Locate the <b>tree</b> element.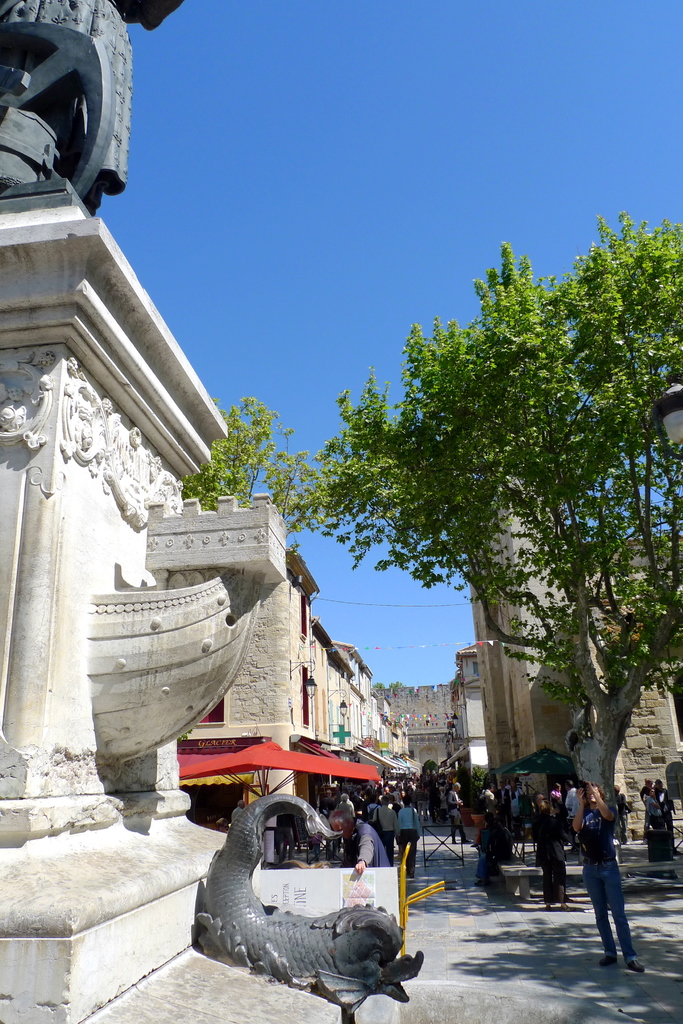
Element bbox: <box>176,397,348,544</box>.
